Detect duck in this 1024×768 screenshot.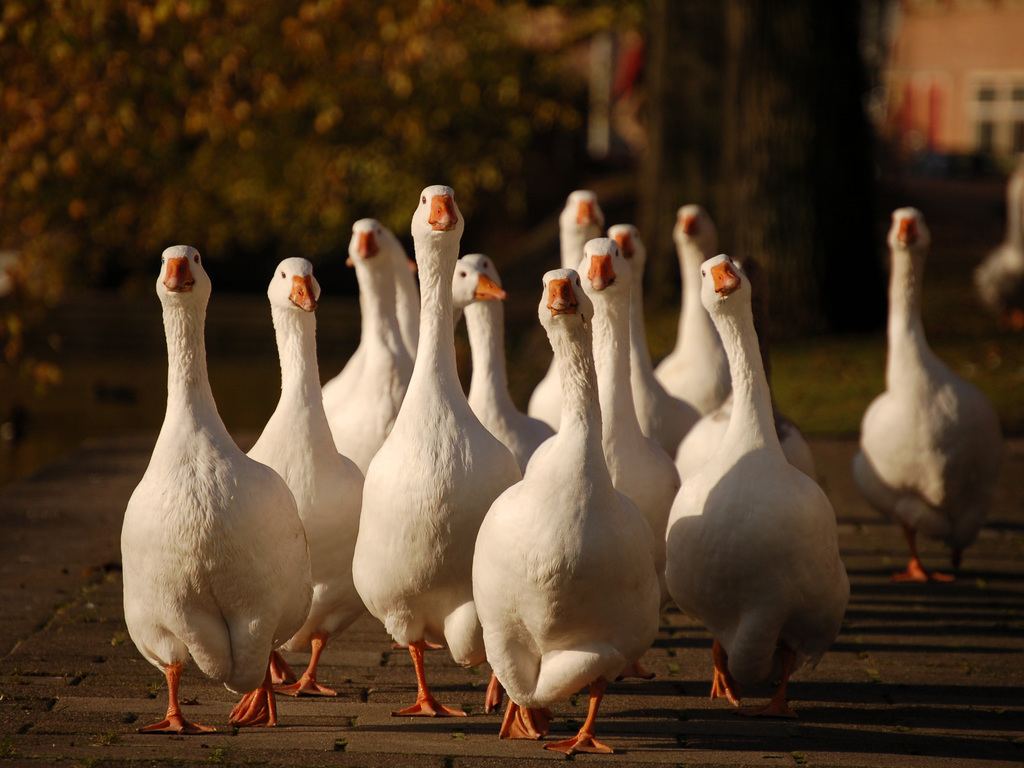
Detection: [x1=244, y1=254, x2=382, y2=705].
